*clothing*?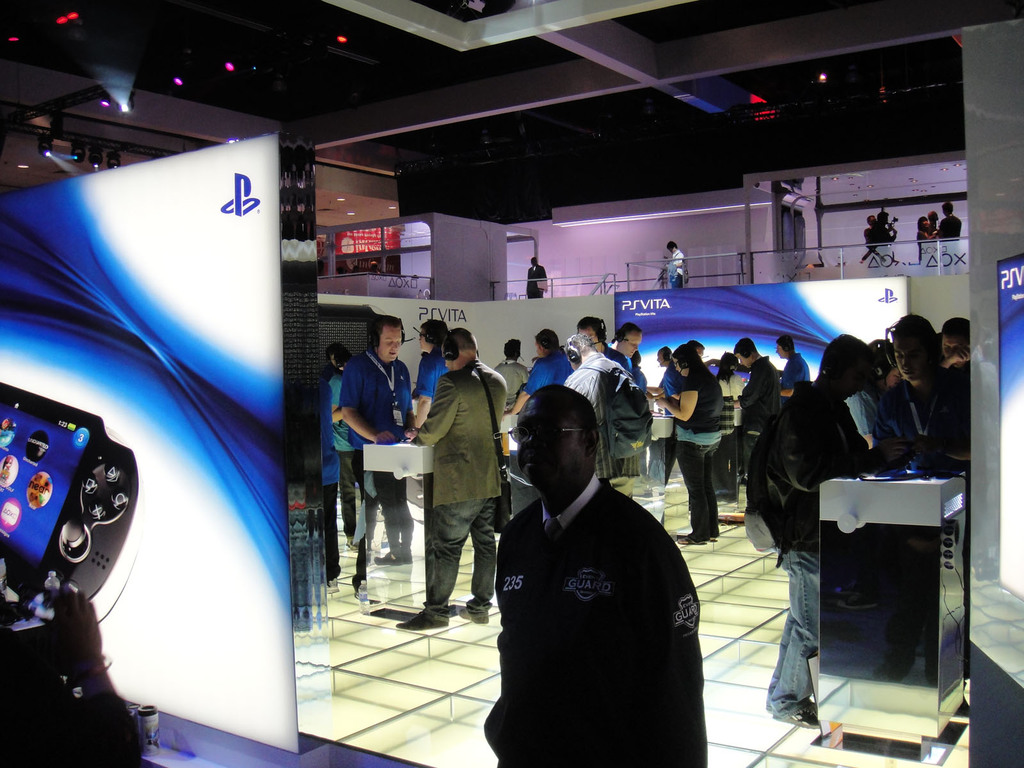
<box>473,435,718,753</box>
